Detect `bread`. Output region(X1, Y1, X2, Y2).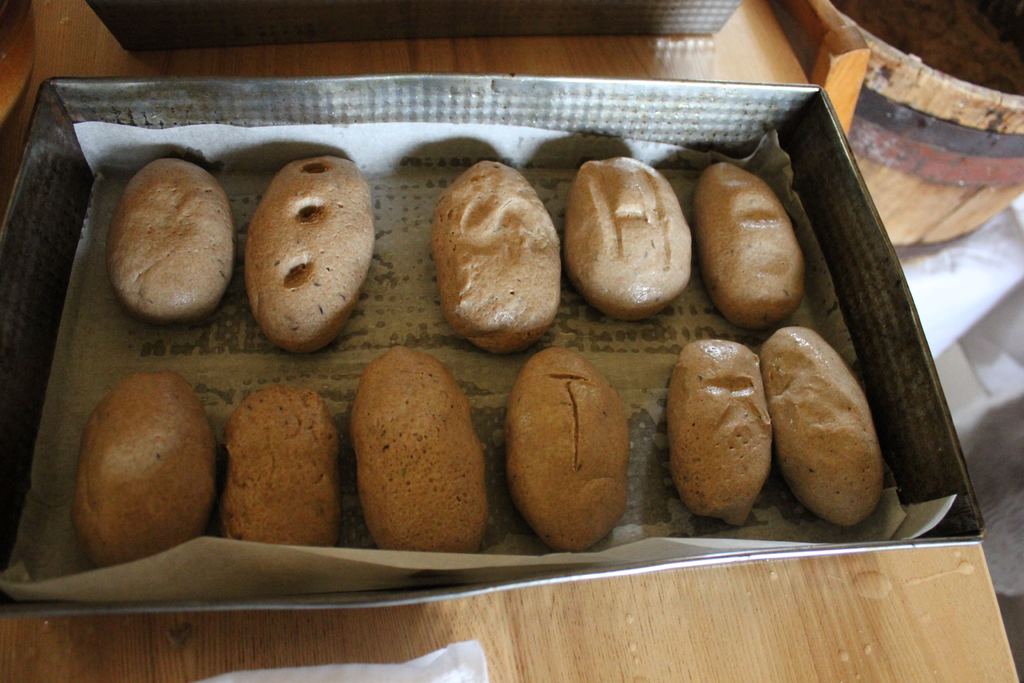
region(692, 161, 804, 328).
